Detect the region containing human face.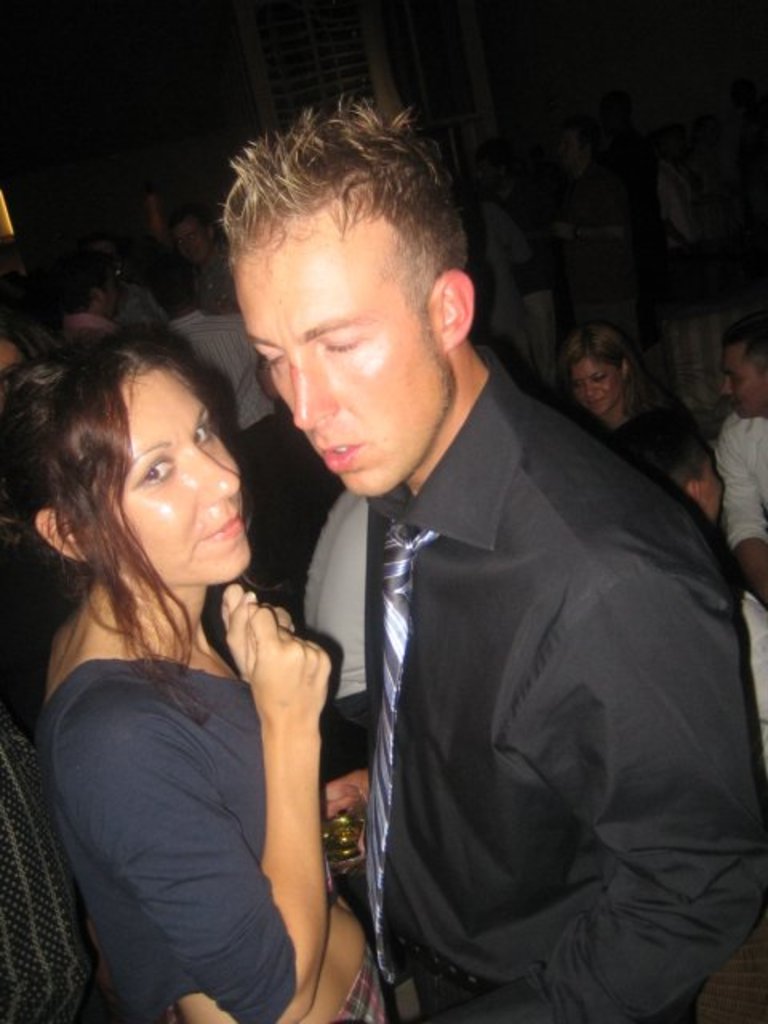
rect(237, 229, 434, 496).
